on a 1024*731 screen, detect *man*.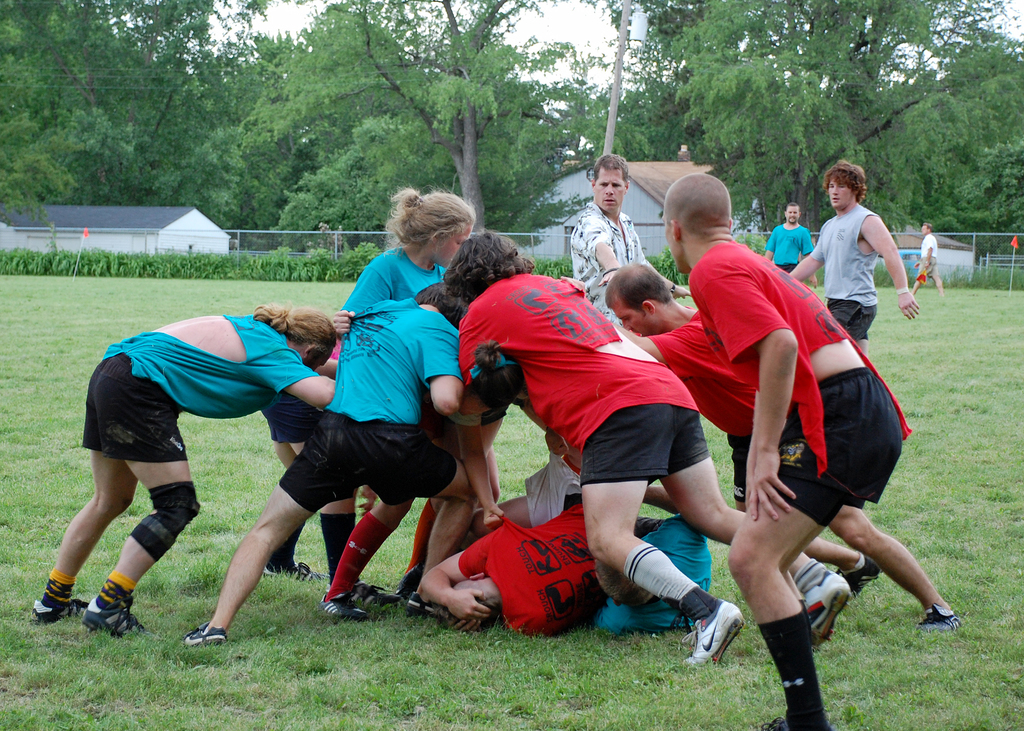
left=909, top=223, right=947, bottom=301.
